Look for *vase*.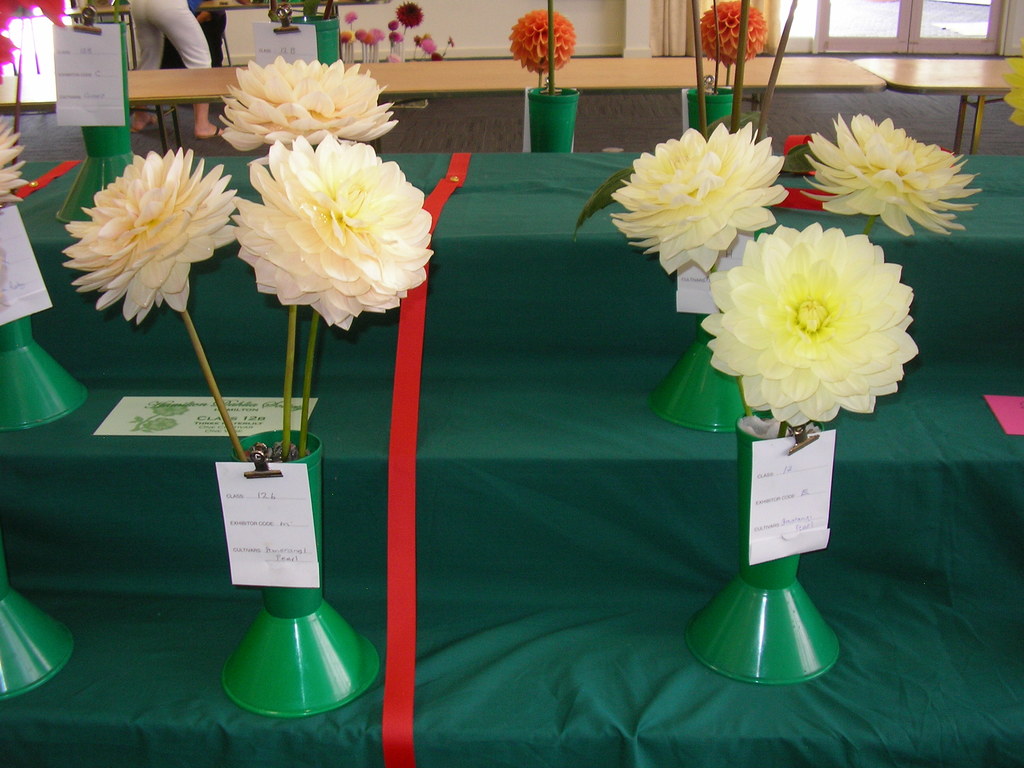
Found: x1=686 y1=406 x2=845 y2=687.
